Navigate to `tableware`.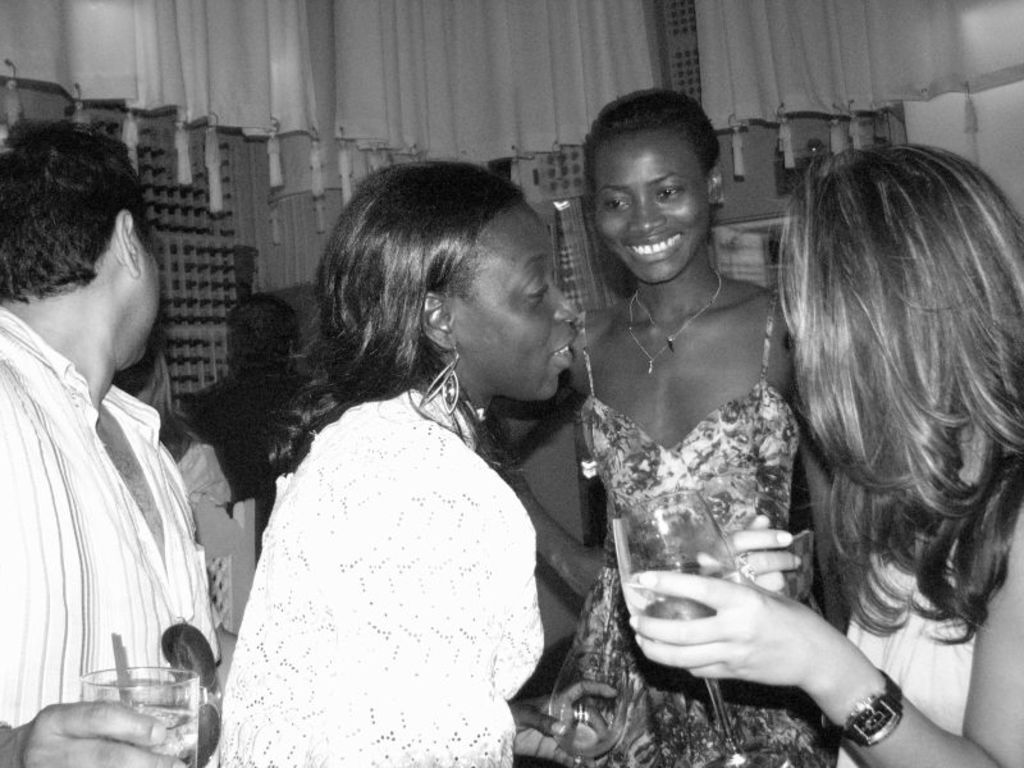
Navigation target: (608,489,795,767).
